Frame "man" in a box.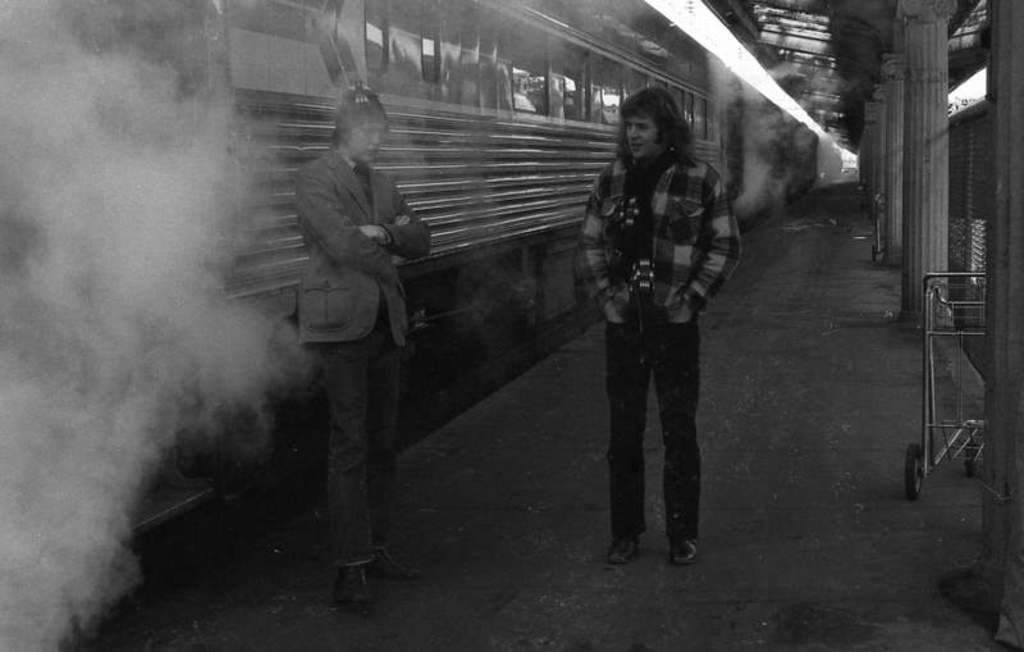
detection(582, 86, 742, 566).
